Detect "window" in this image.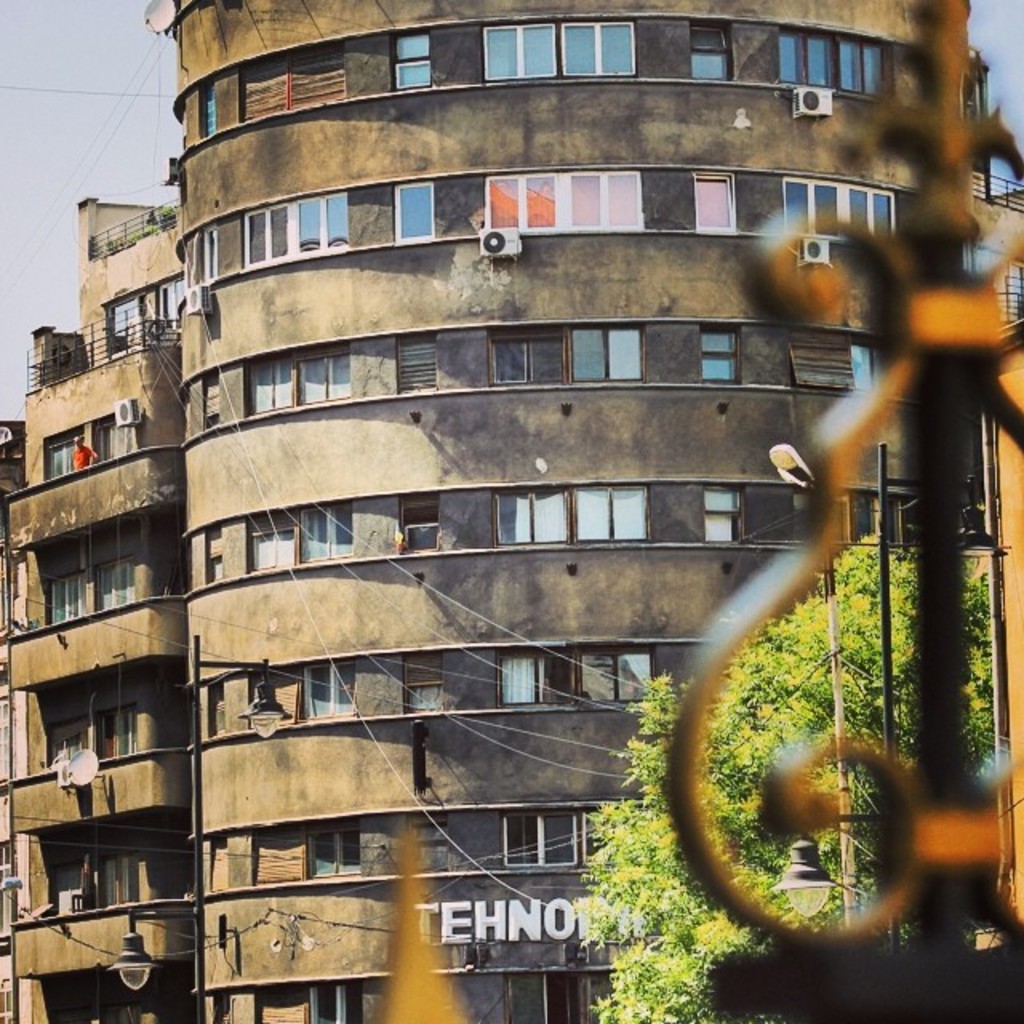
Detection: <box>245,510,299,573</box>.
